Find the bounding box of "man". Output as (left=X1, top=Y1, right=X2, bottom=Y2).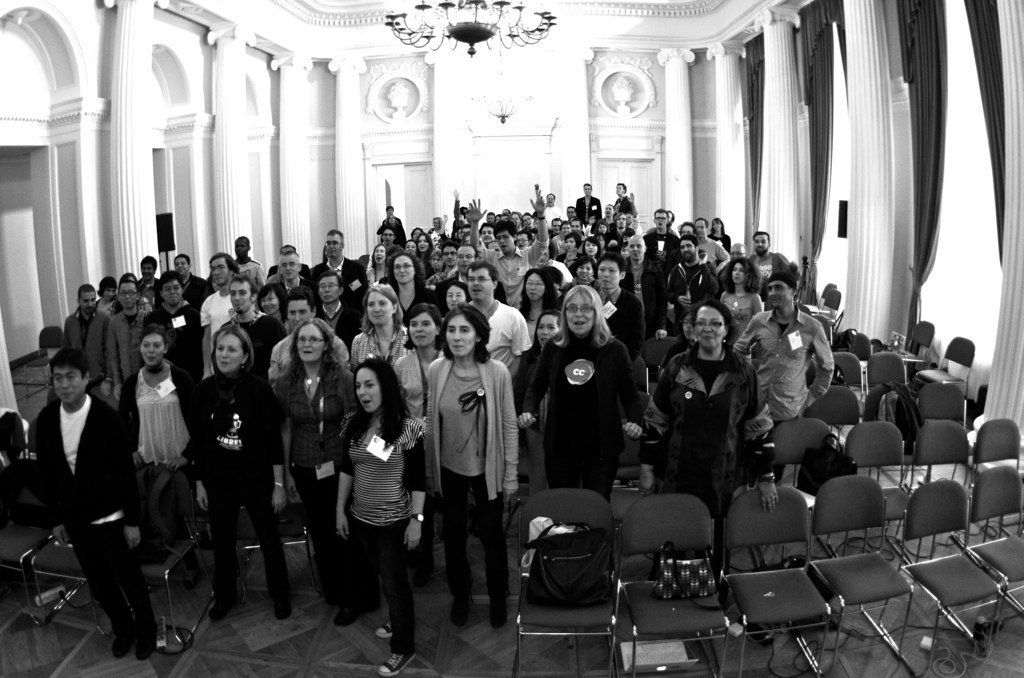
(left=198, top=249, right=253, bottom=376).
